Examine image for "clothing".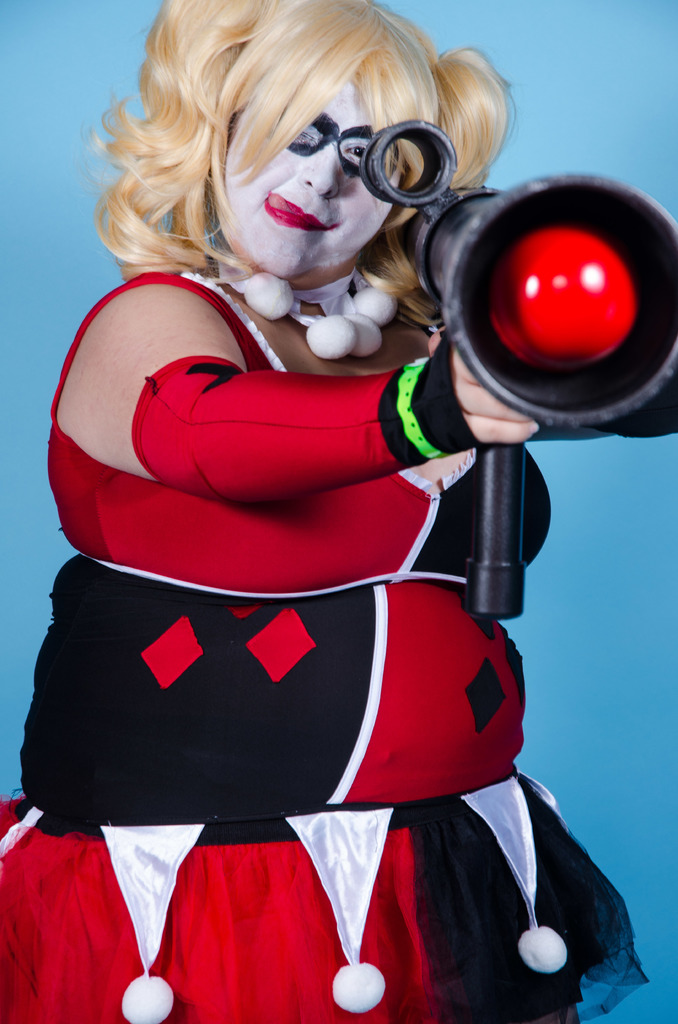
Examination result: select_region(0, 260, 658, 1023).
